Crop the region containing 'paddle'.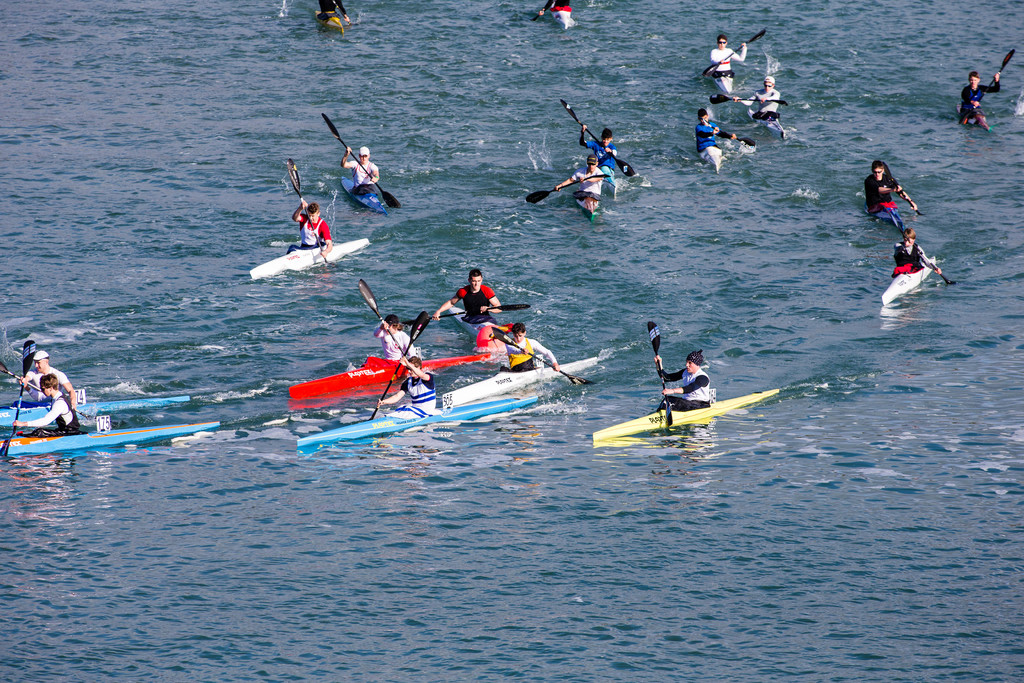
Crop region: 565,100,639,180.
